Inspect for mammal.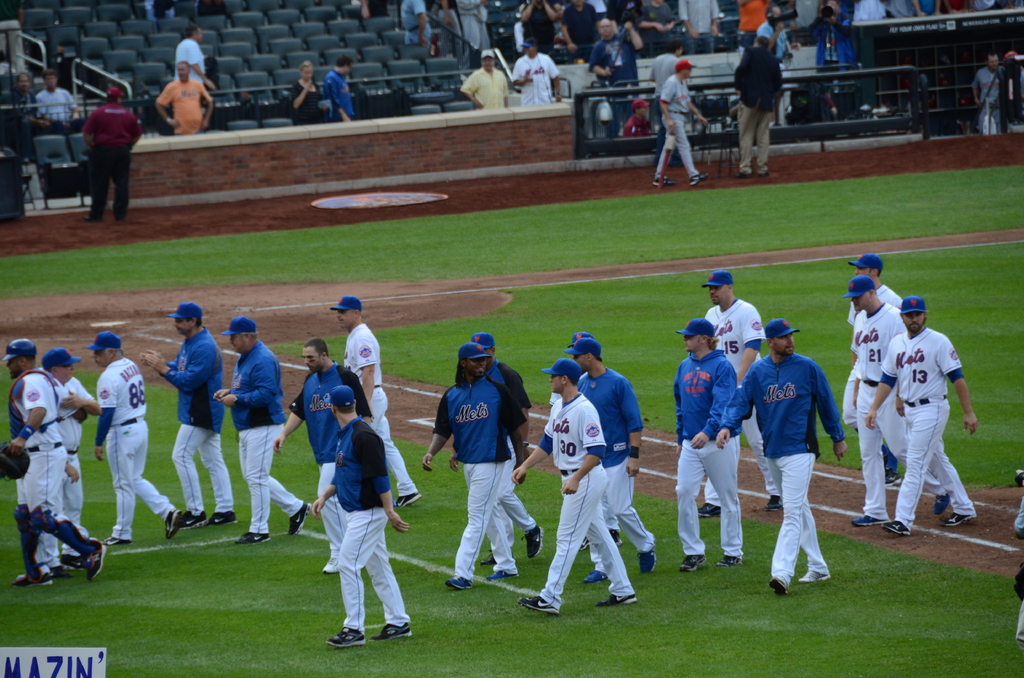
Inspection: {"x1": 420, "y1": 342, "x2": 517, "y2": 588}.
